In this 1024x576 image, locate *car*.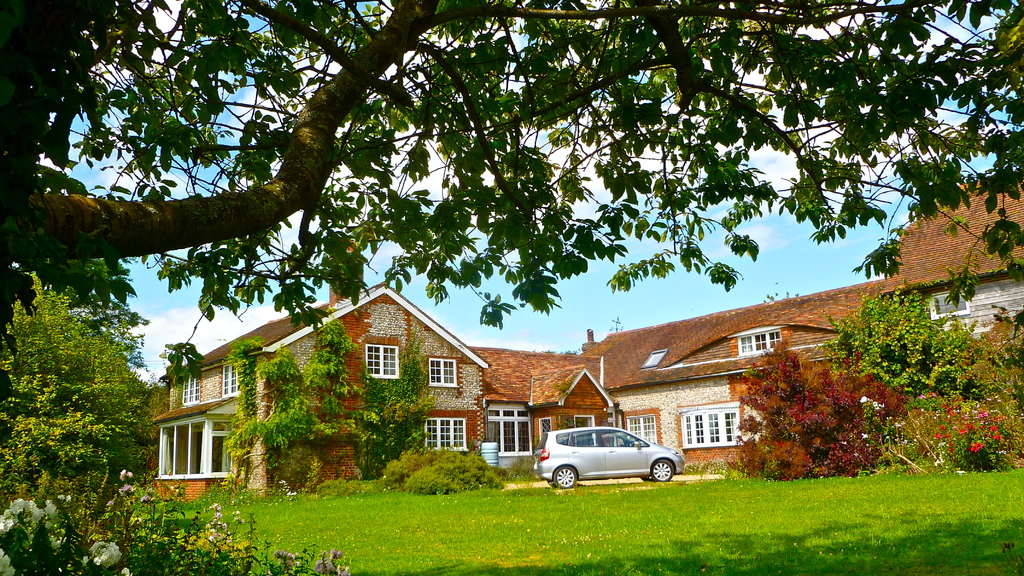
Bounding box: left=532, top=424, right=684, bottom=488.
